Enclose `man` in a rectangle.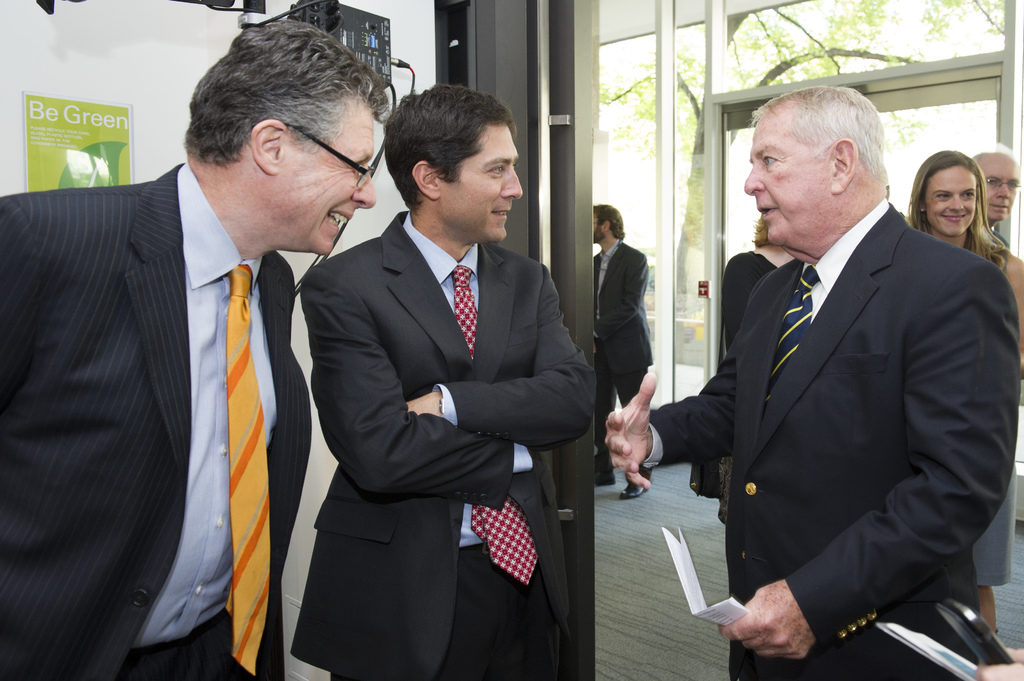
657 76 1007 660.
